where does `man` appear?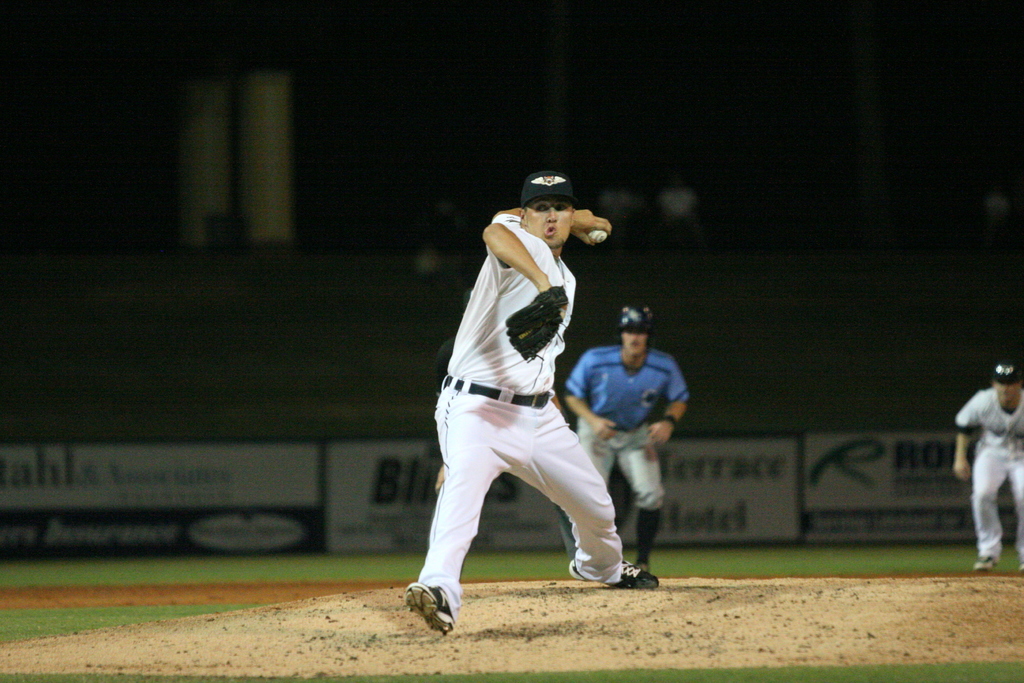
Appears at detection(560, 304, 698, 579).
